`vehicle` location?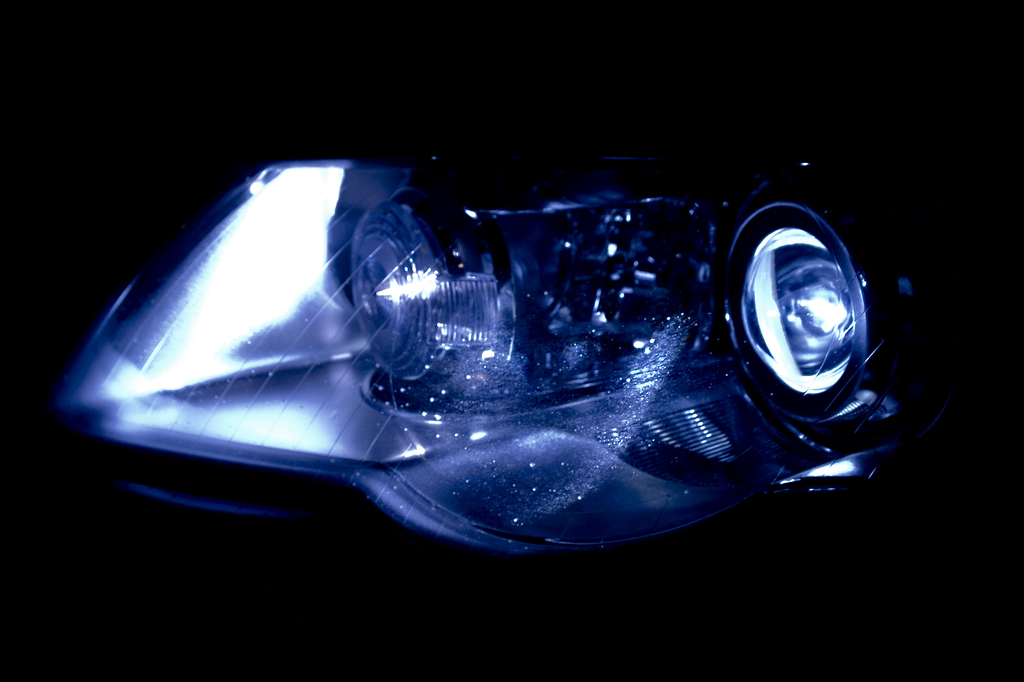
85 155 895 605
